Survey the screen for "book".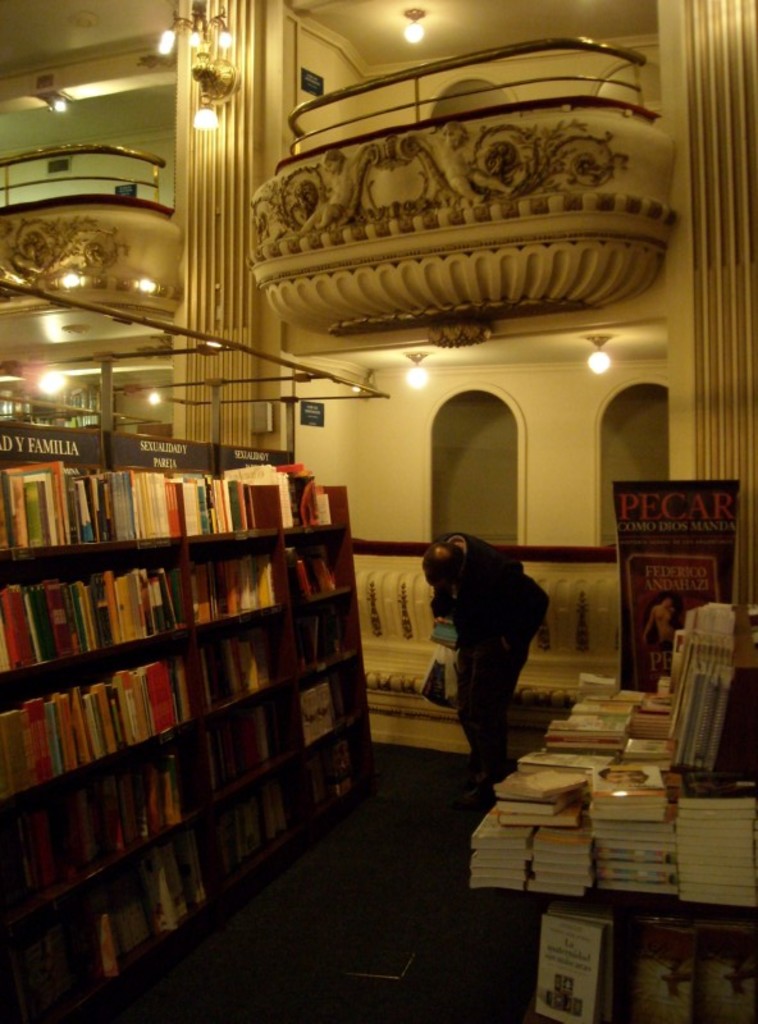
Survey found: box(492, 758, 594, 799).
